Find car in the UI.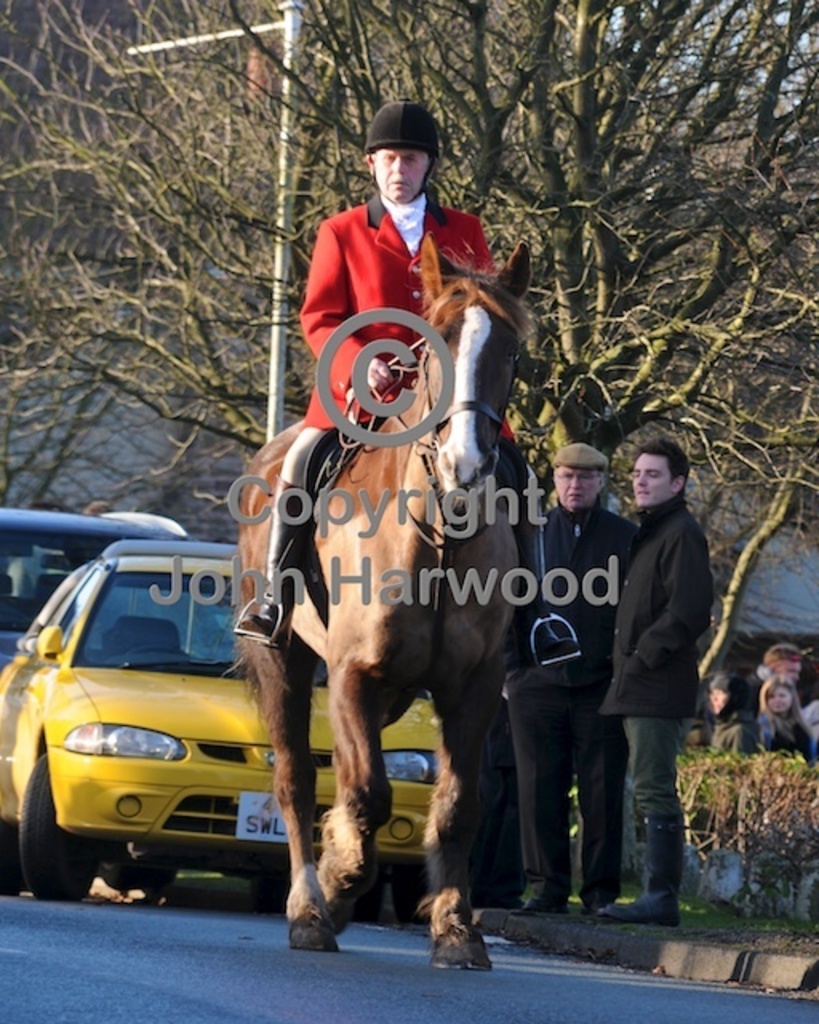
UI element at <bbox>0, 539, 446, 931</bbox>.
